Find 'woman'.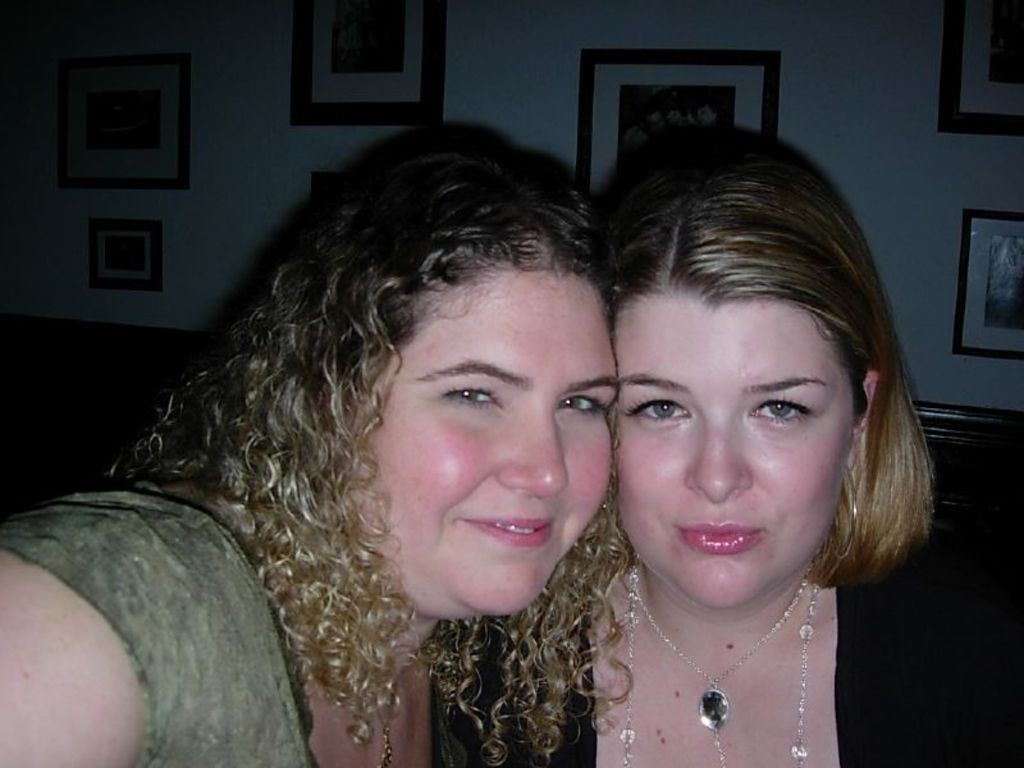
region(0, 120, 614, 762).
